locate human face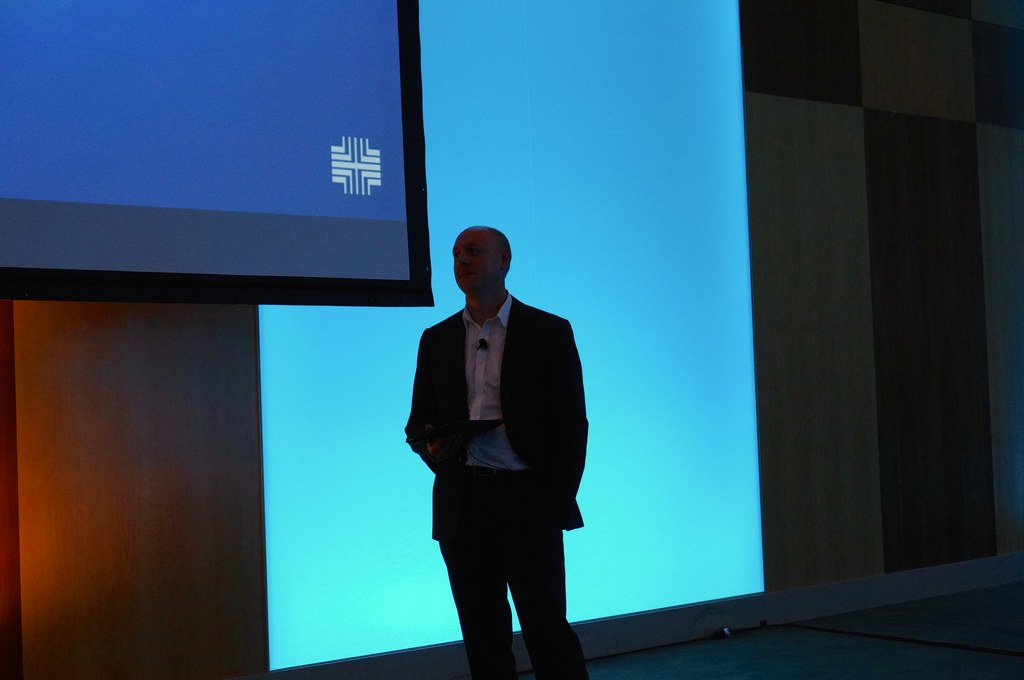
(454, 230, 502, 294)
